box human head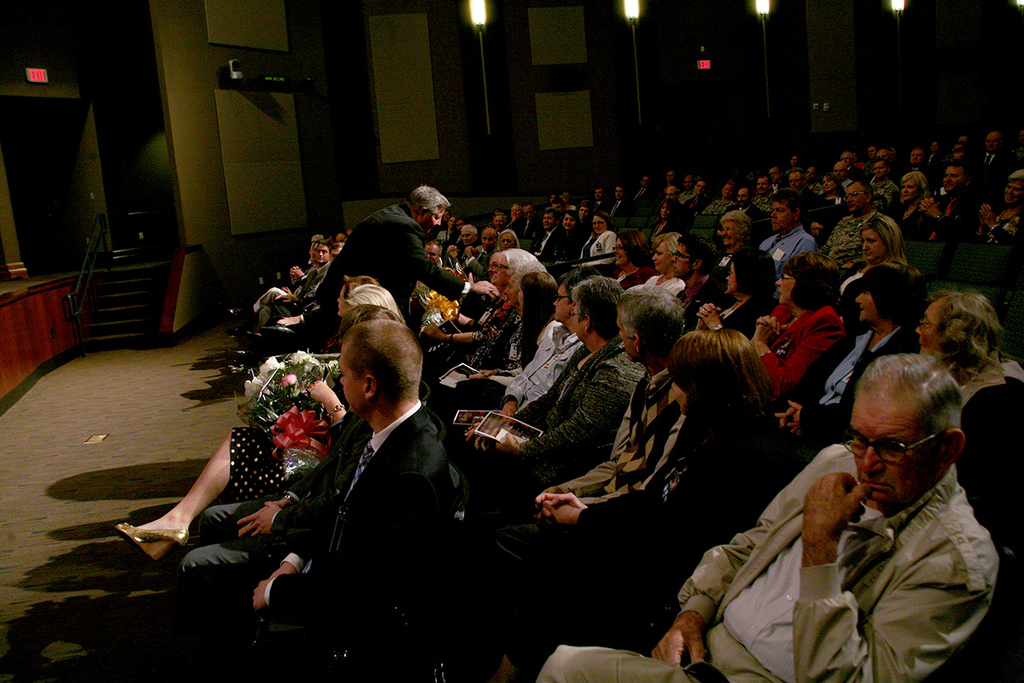
338/318/420/415
